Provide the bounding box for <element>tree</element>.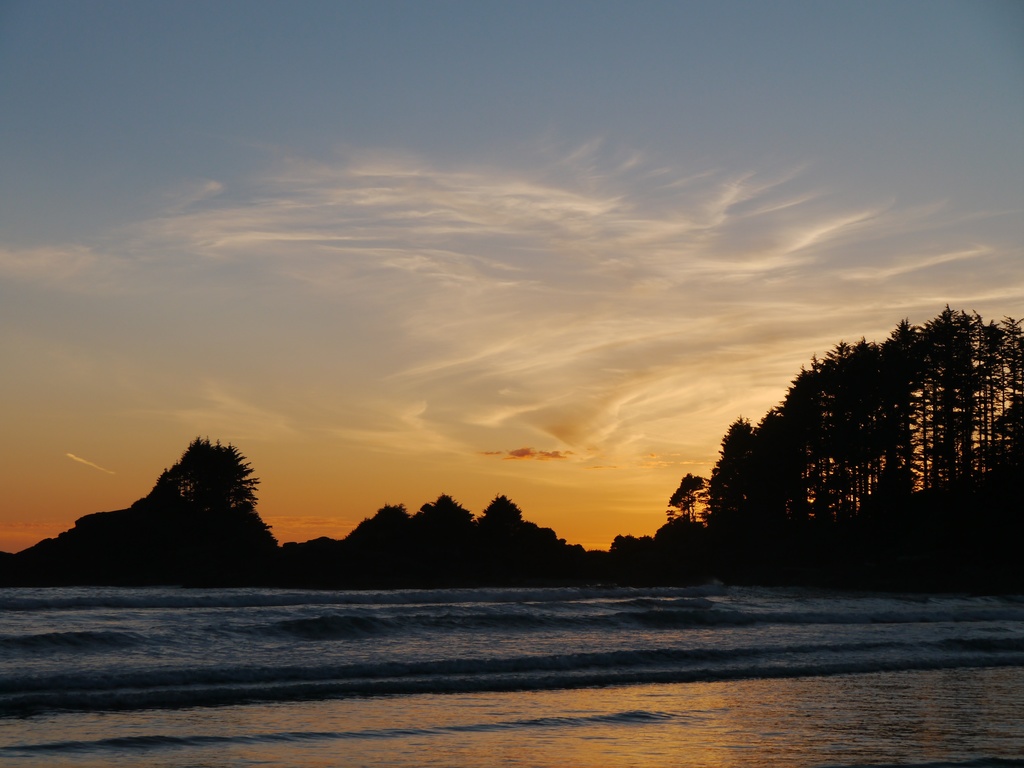
bbox=[604, 533, 655, 552].
